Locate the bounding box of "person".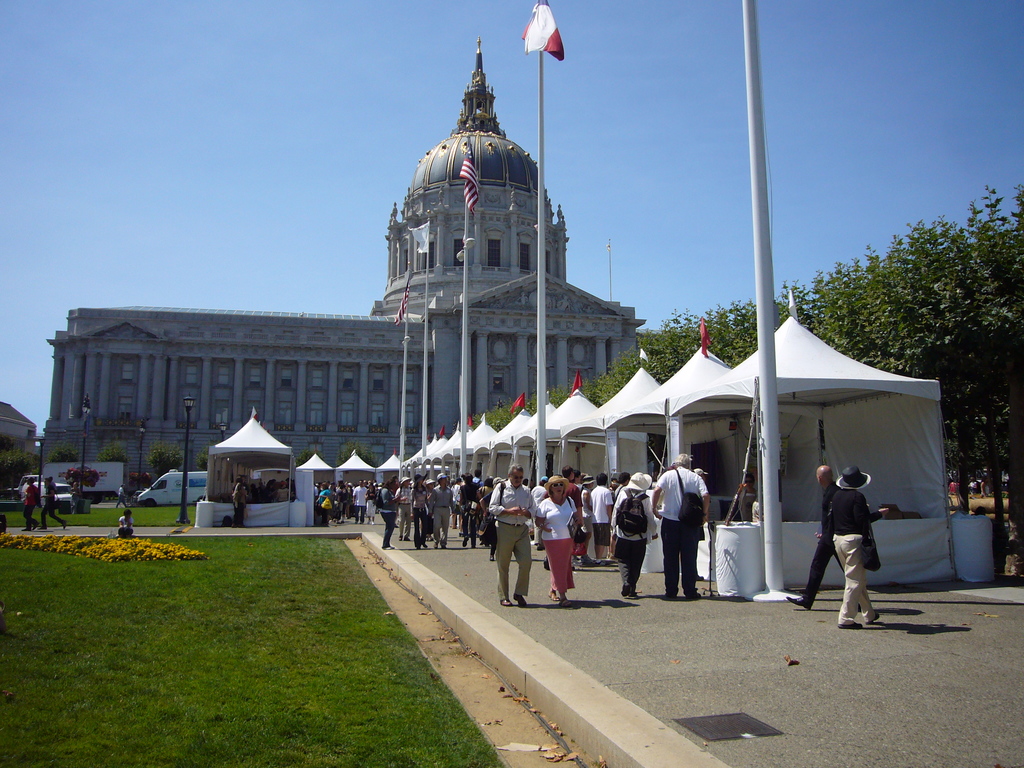
Bounding box: <region>39, 479, 70, 531</region>.
